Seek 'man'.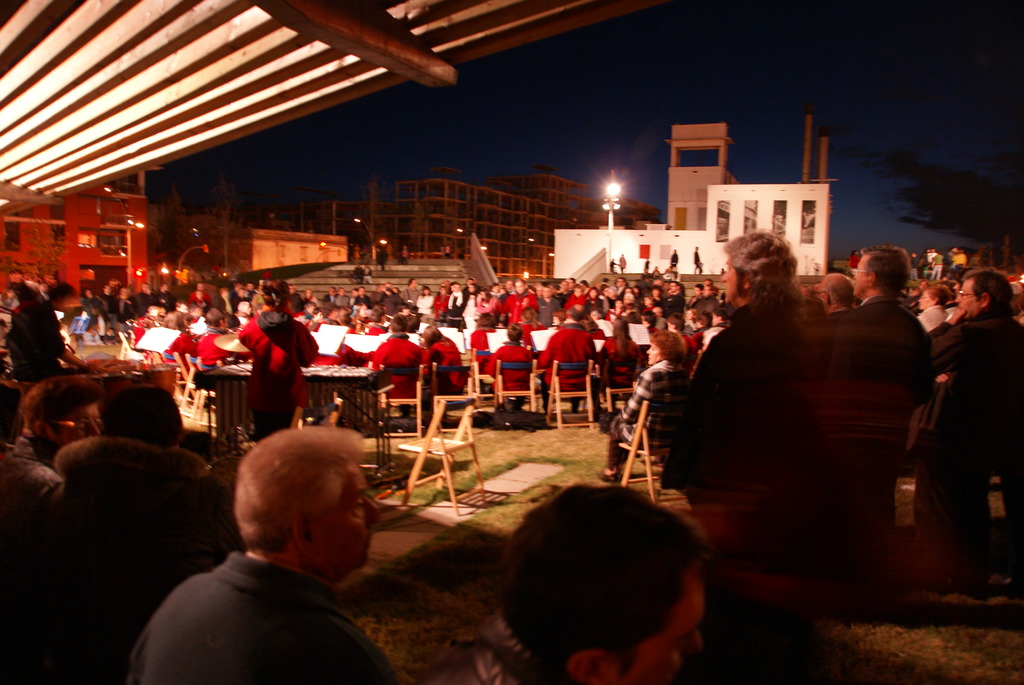
<bbox>615, 277, 631, 298</bbox>.
